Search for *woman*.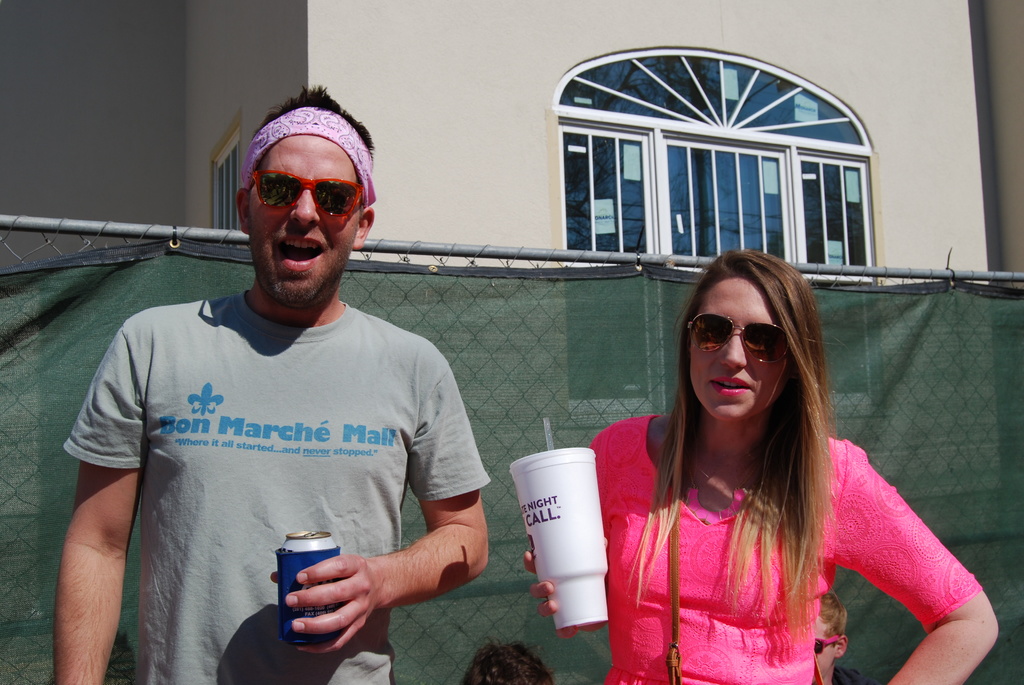
Found at [left=541, top=235, right=927, bottom=684].
